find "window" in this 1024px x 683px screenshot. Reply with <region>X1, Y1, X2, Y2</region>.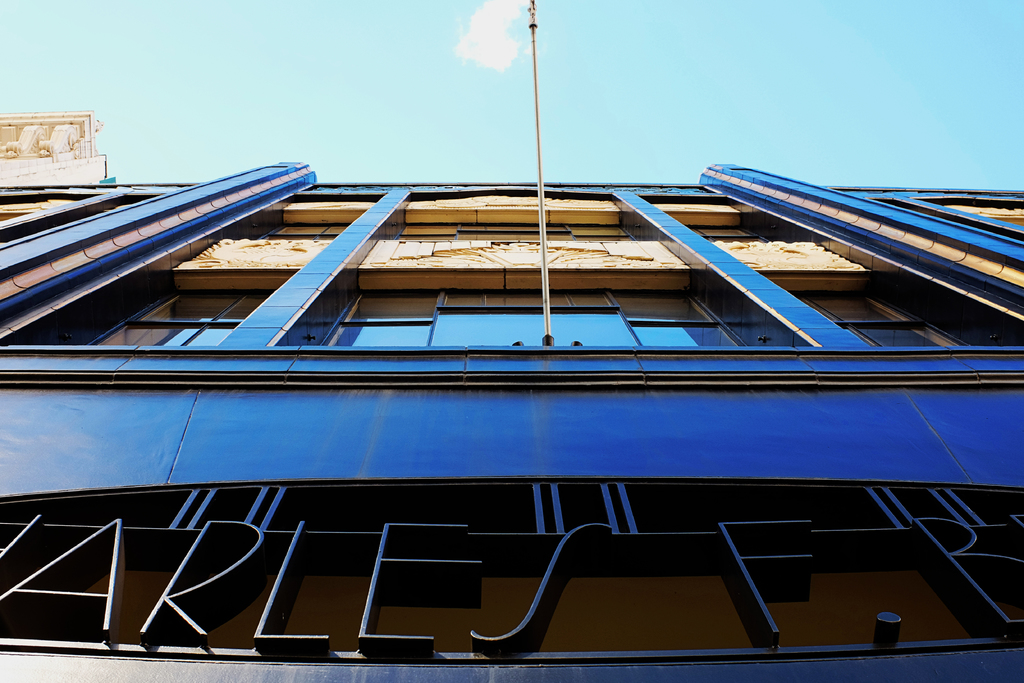
<region>311, 286, 767, 356</region>.
